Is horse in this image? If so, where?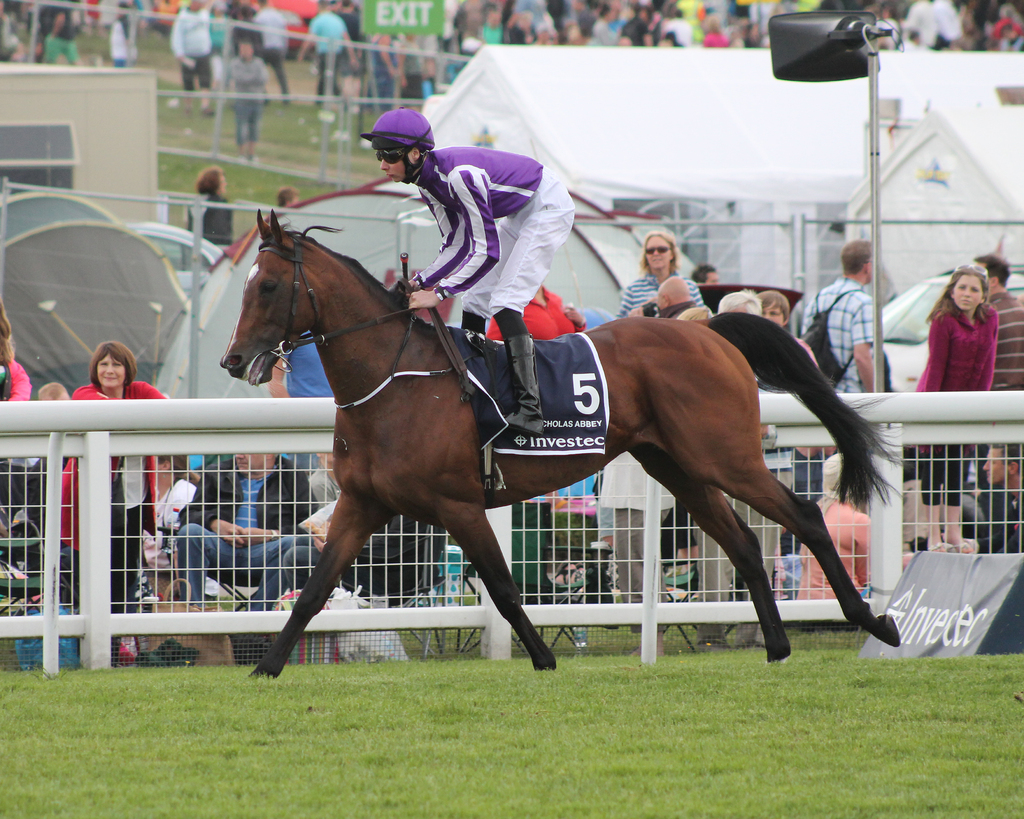
Yes, at box=[217, 210, 911, 681].
